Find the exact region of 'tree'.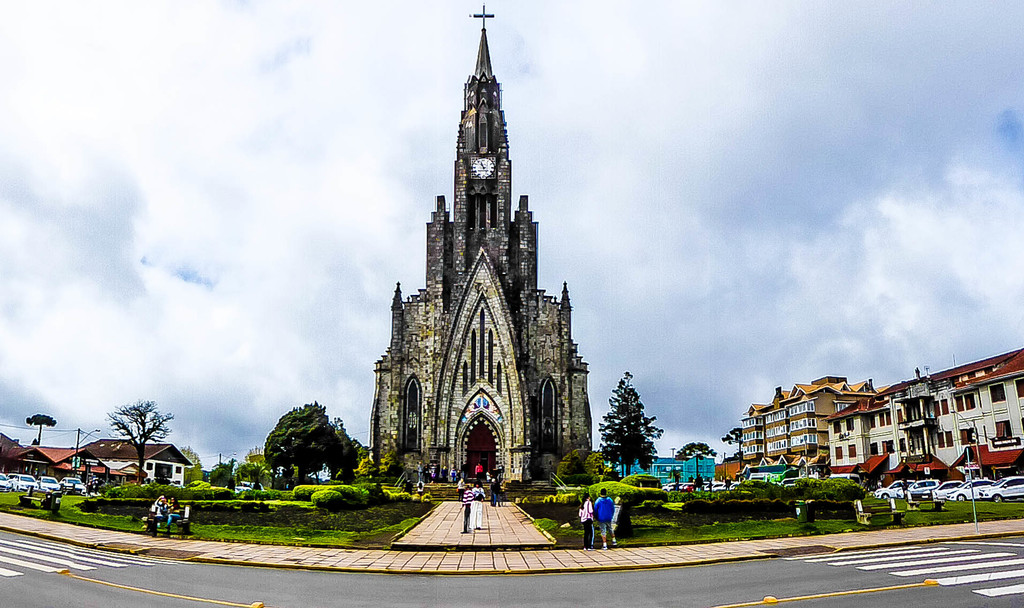
Exact region: box(351, 435, 367, 467).
